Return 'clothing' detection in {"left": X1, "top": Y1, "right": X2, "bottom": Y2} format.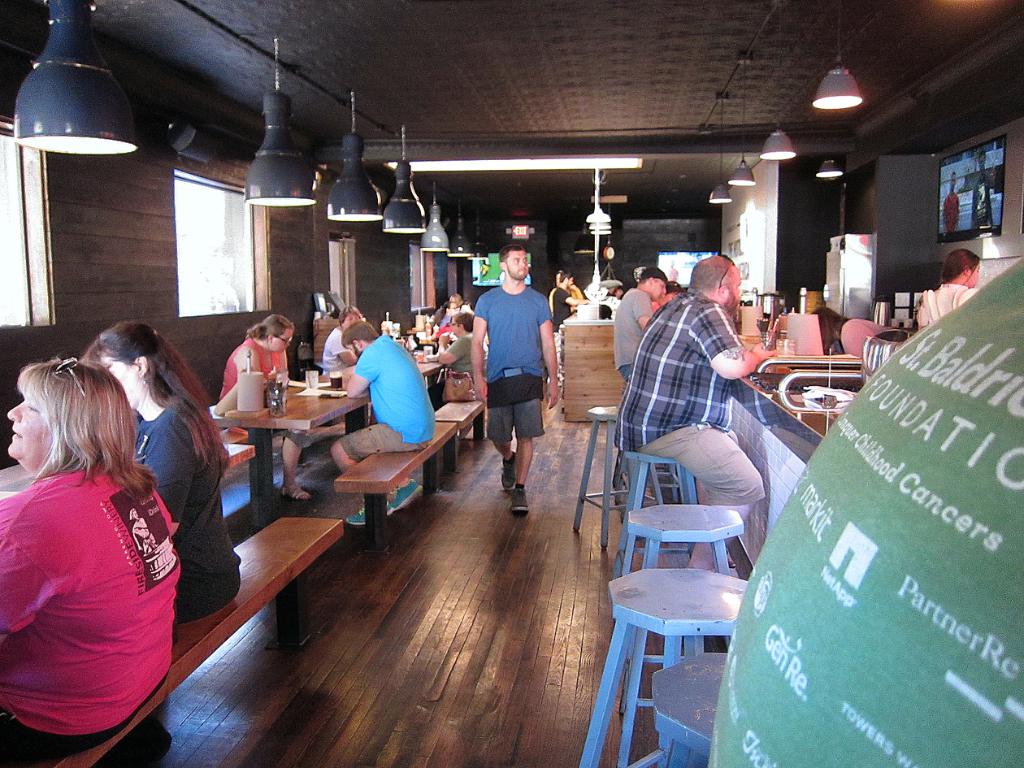
{"left": 901, "top": 277, "right": 975, "bottom": 330}.
